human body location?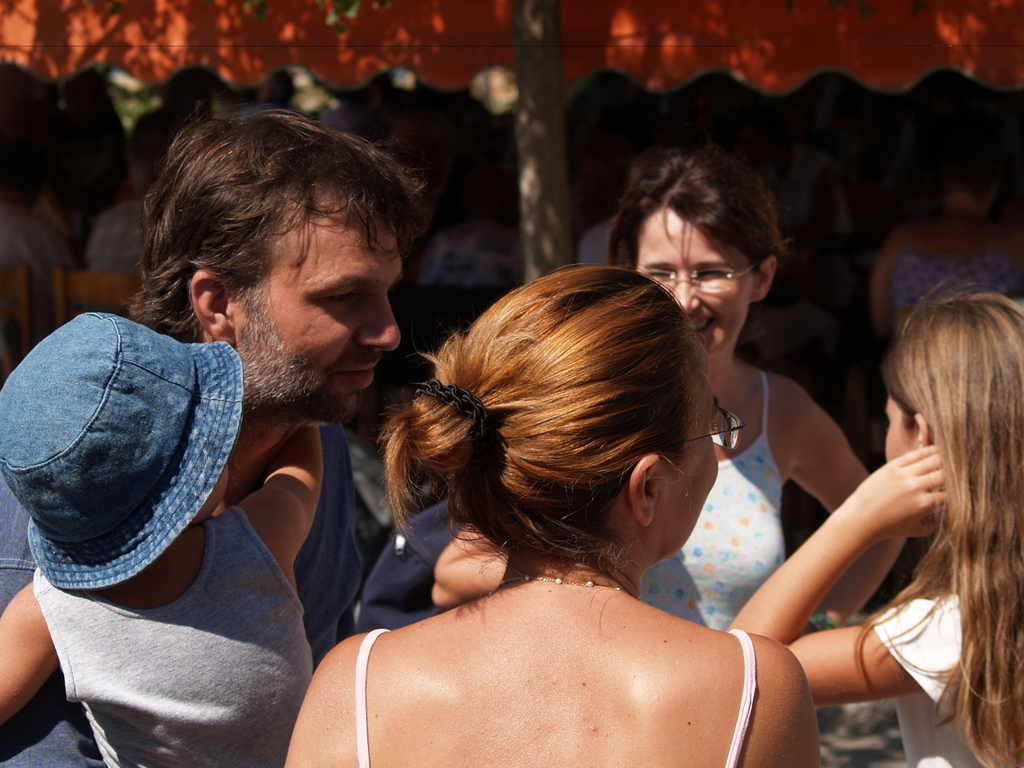
BBox(0, 306, 322, 767)
